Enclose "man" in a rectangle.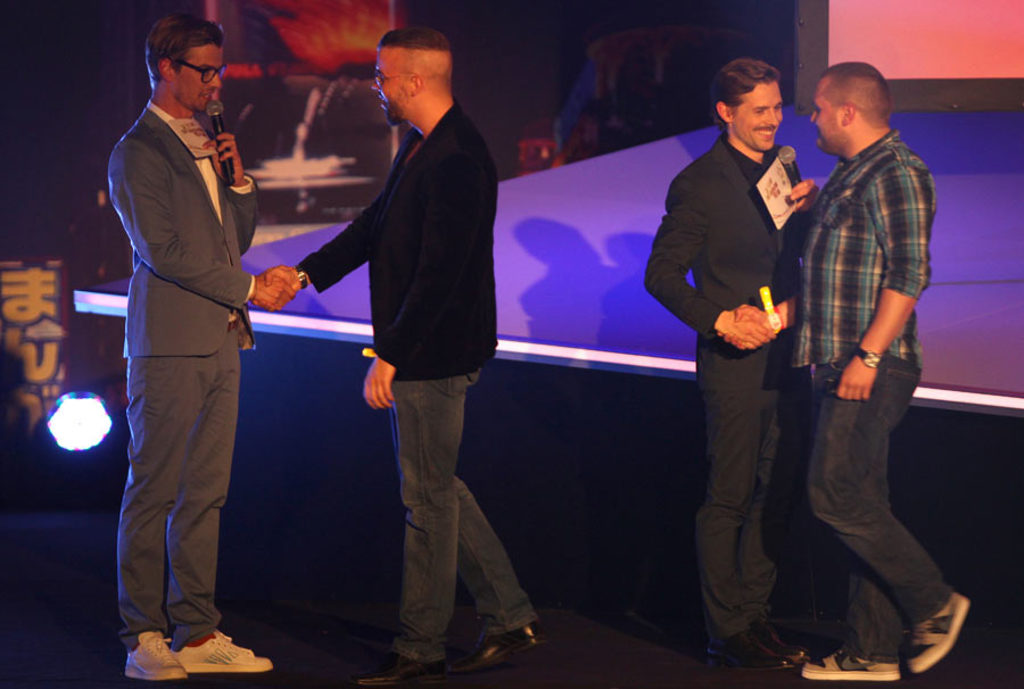
{"left": 280, "top": 35, "right": 499, "bottom": 676}.
